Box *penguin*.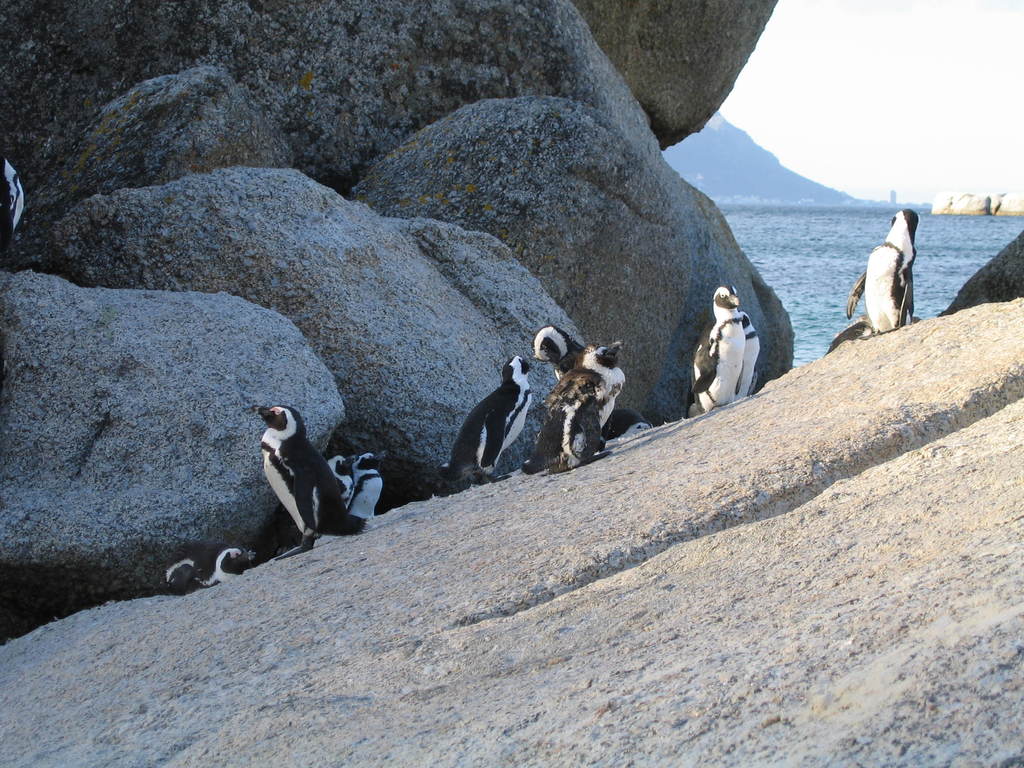
208/550/248/581.
